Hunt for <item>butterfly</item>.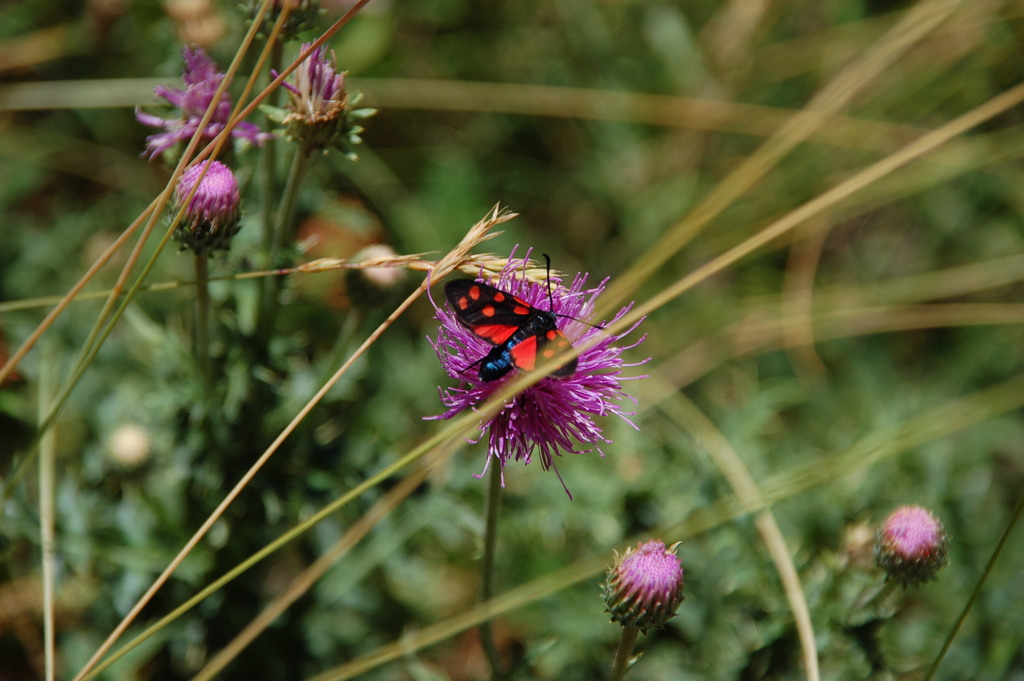
Hunted down at pyautogui.locateOnScreen(445, 252, 611, 377).
